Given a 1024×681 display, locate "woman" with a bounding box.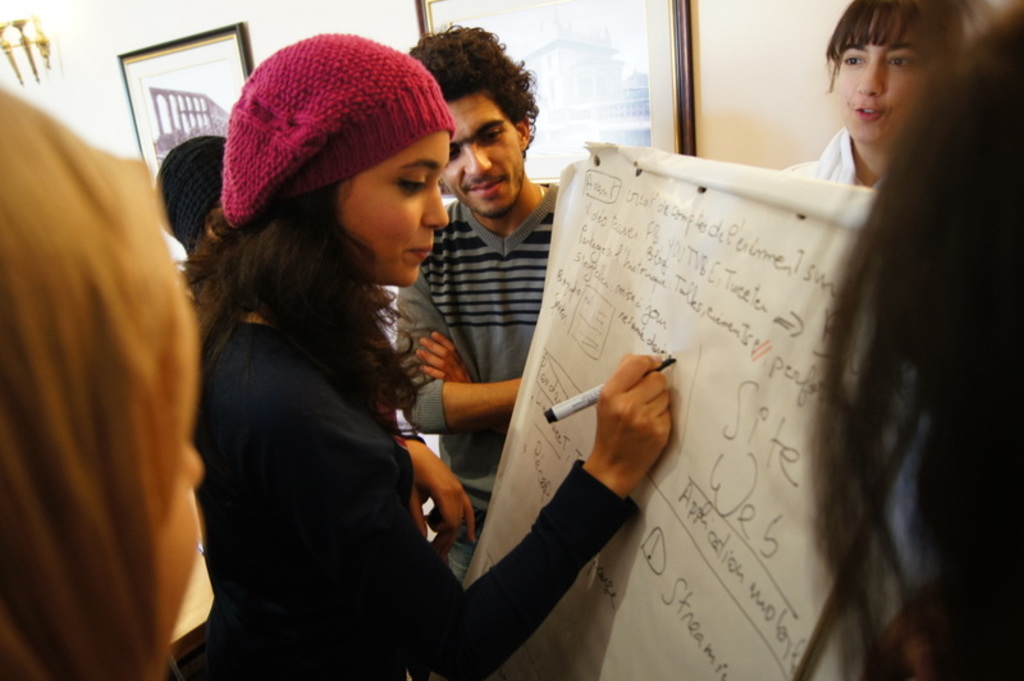
Located: bbox(805, 0, 1023, 680).
